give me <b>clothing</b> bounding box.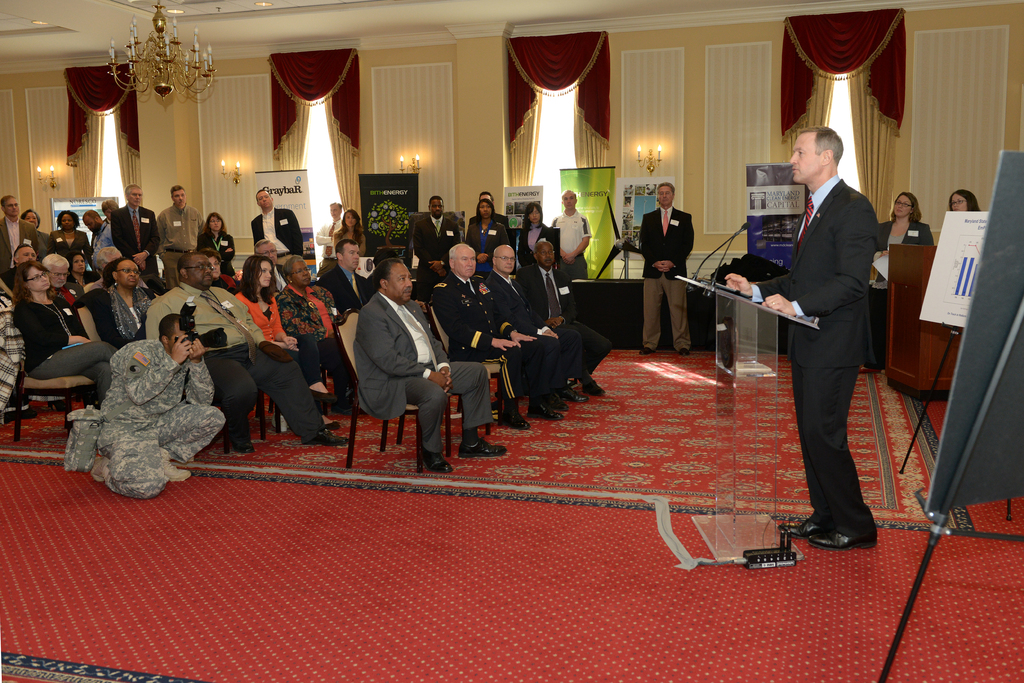
{"x1": 525, "y1": 272, "x2": 617, "y2": 395}.
